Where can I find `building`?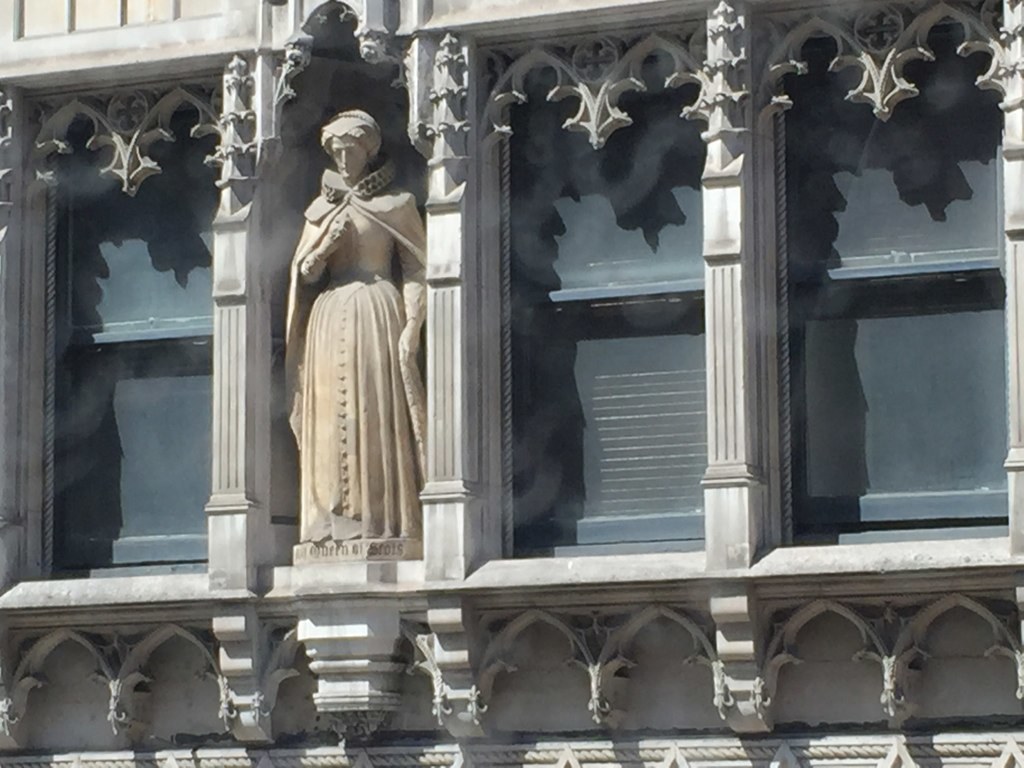
You can find it at BBox(0, 0, 1023, 767).
